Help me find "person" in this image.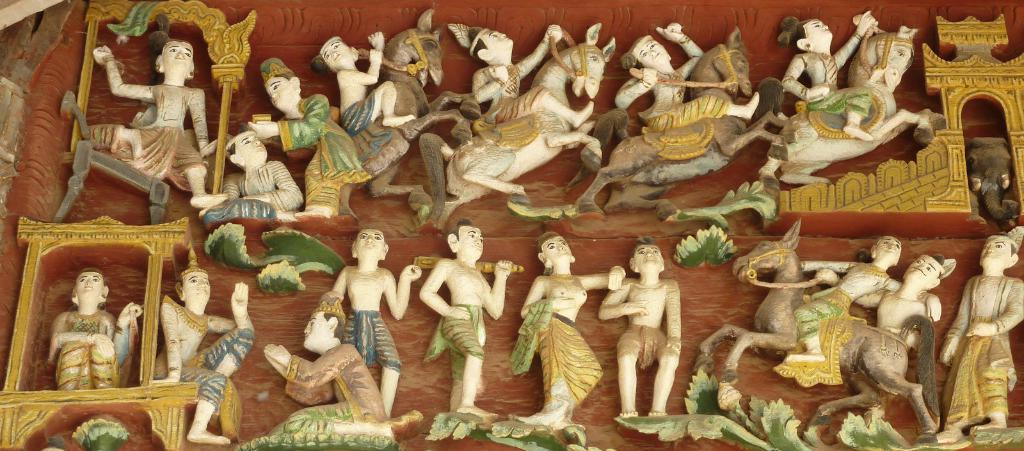
Found it: [328, 228, 415, 402].
